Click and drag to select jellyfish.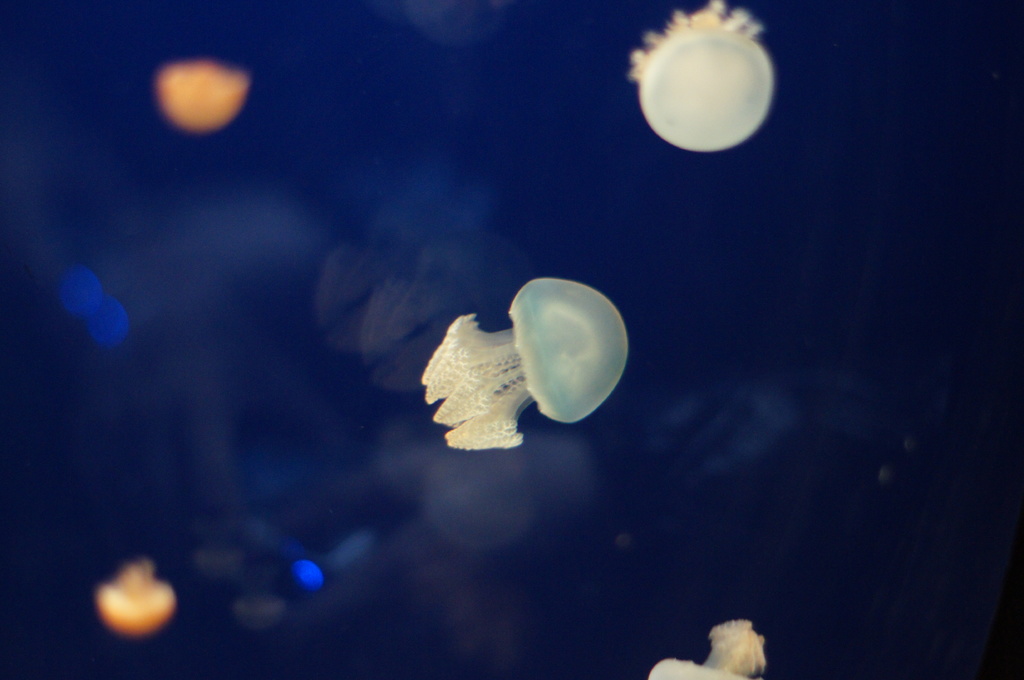
Selection: 97,565,181,636.
